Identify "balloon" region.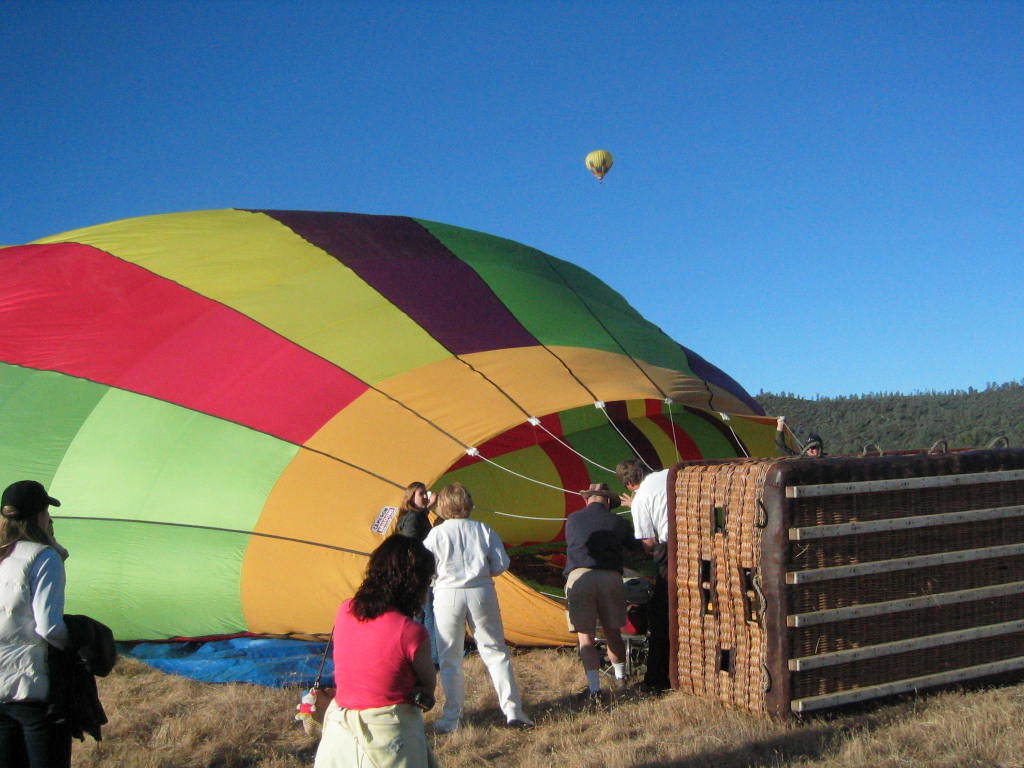
Region: 0:213:804:645.
